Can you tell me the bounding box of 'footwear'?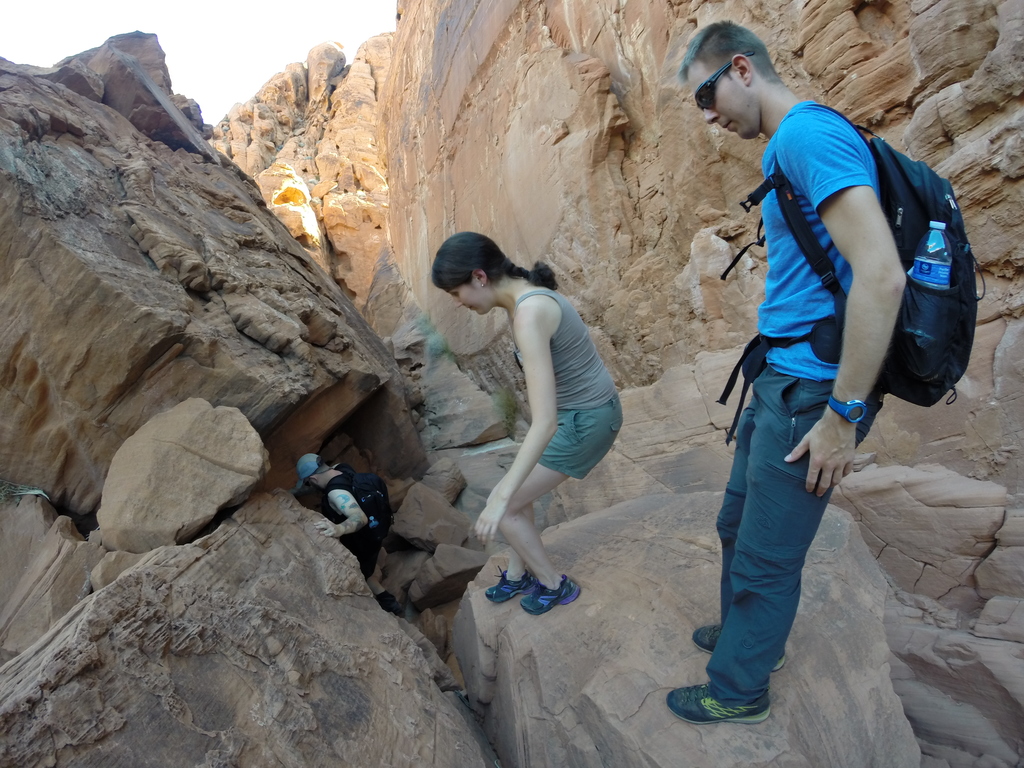
[519, 572, 580, 617].
